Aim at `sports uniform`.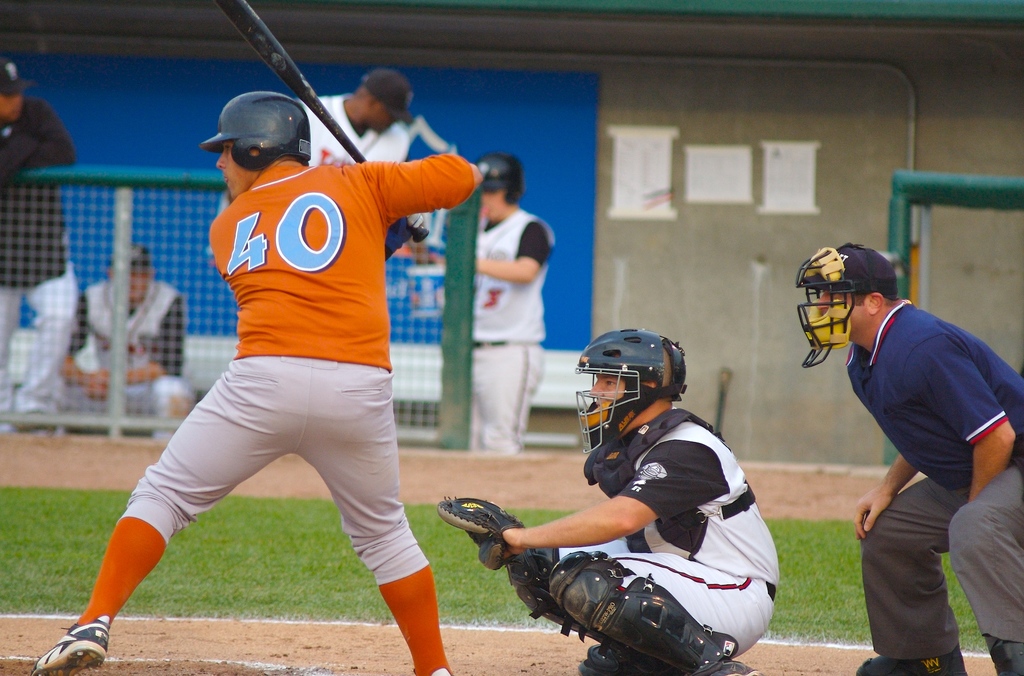
Aimed at select_region(33, 90, 470, 675).
